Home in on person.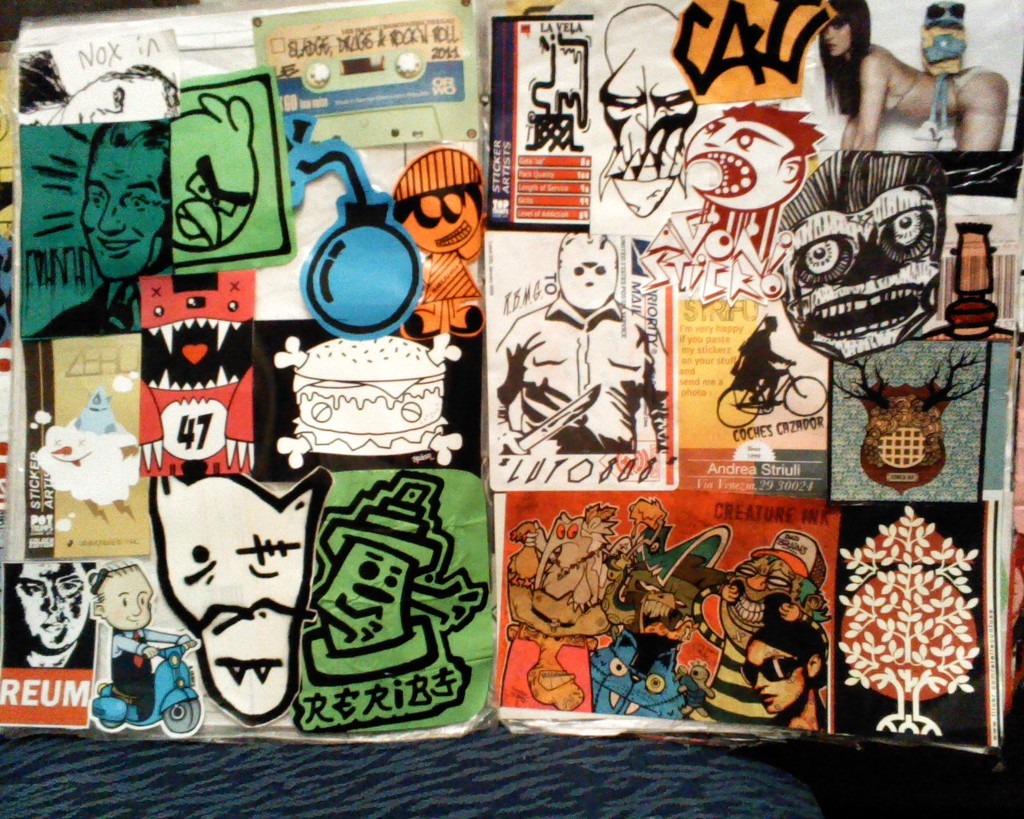
Homed in at {"left": 387, "top": 150, "right": 490, "bottom": 344}.
